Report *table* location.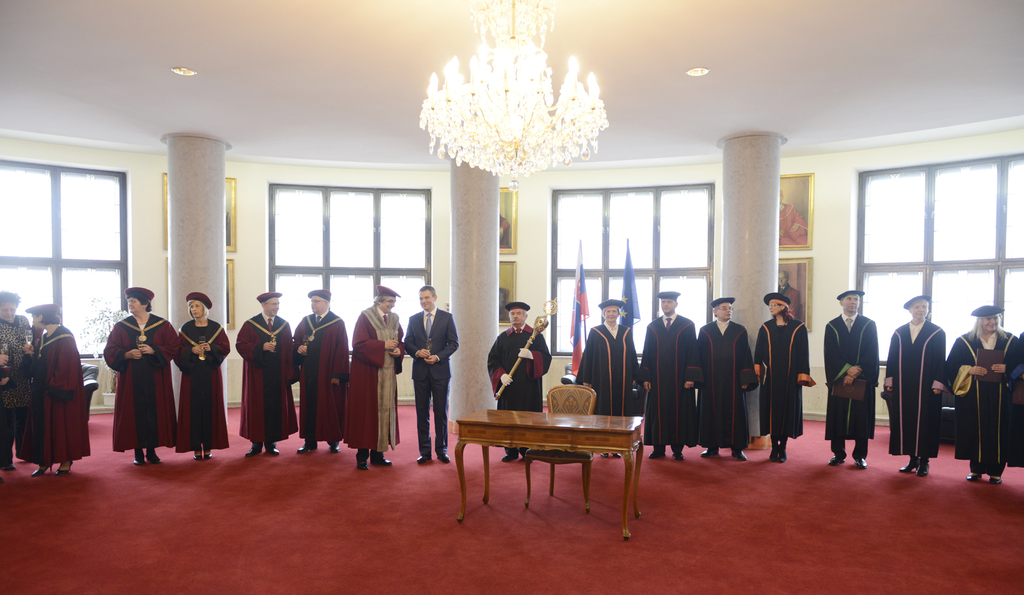
Report: BBox(444, 396, 659, 516).
